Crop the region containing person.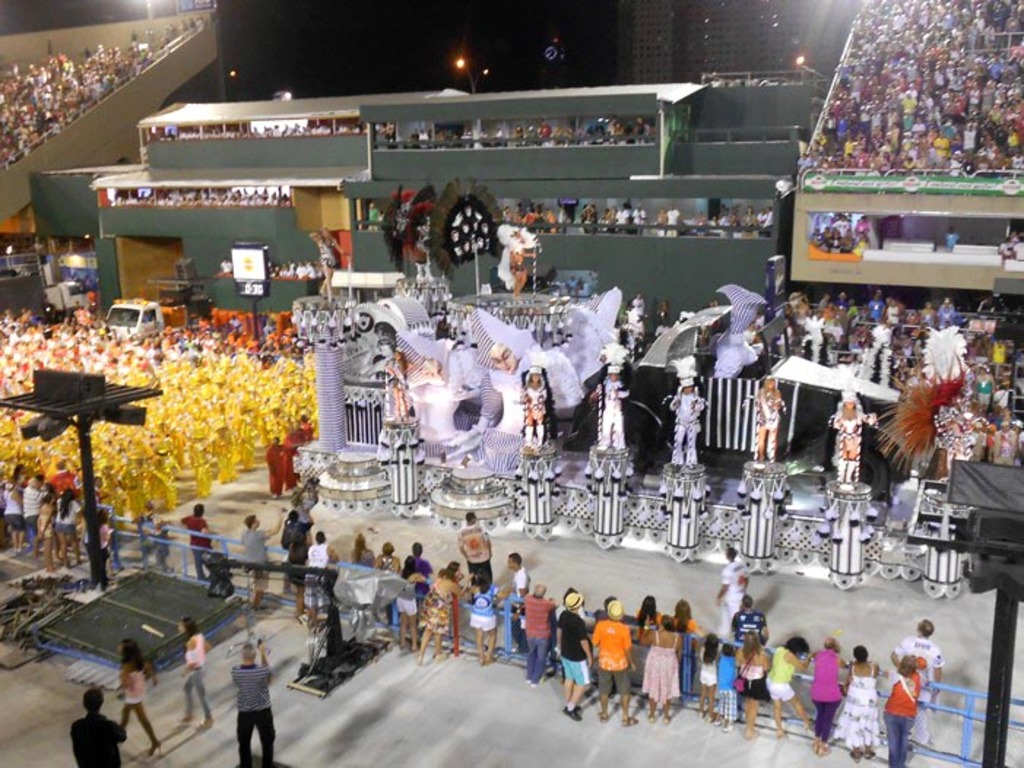
Crop region: bbox=[941, 225, 961, 248].
